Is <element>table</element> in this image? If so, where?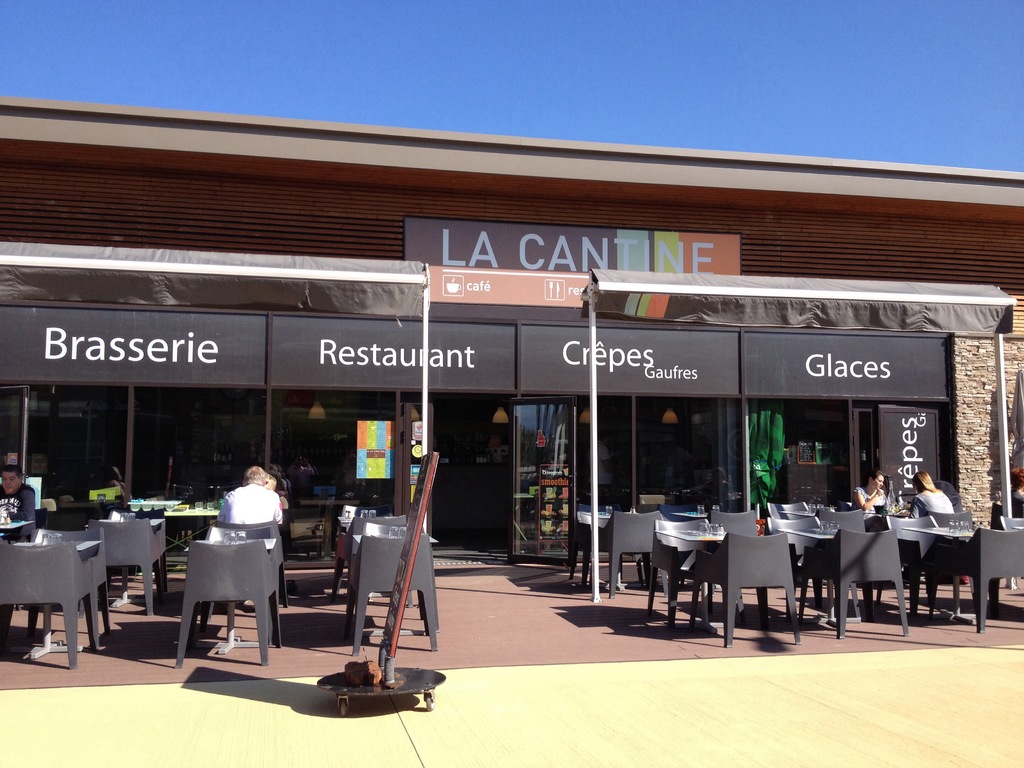
Yes, at (x1=167, y1=506, x2=218, y2=519).
